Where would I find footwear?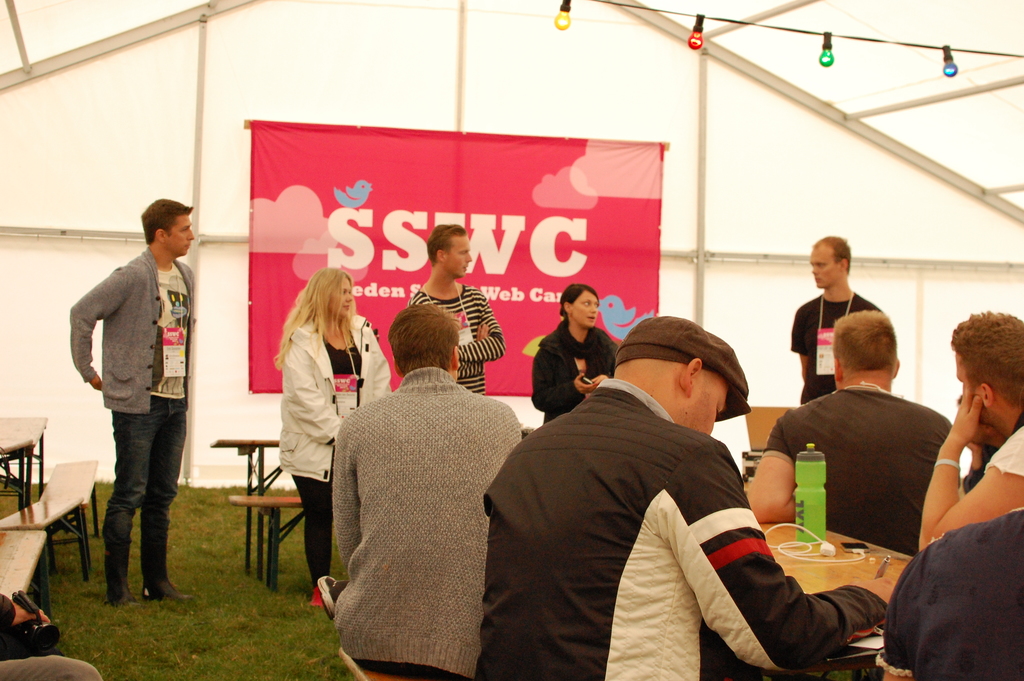
At rect(141, 577, 191, 602).
